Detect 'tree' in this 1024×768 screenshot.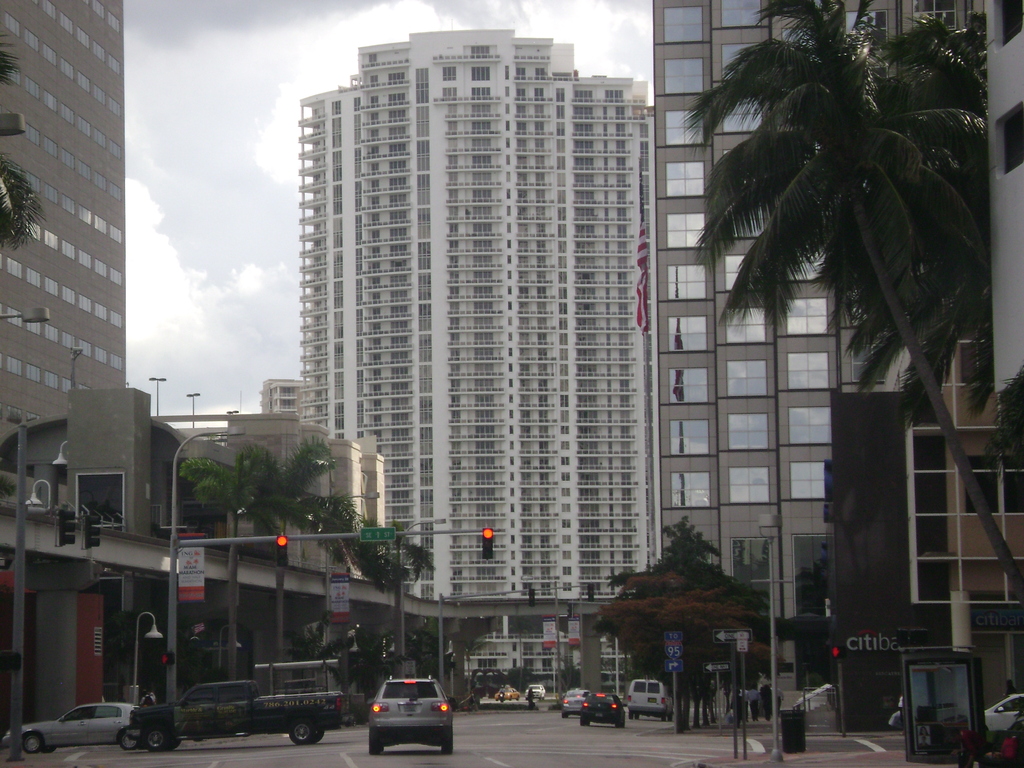
Detection: l=983, t=365, r=1023, b=485.
